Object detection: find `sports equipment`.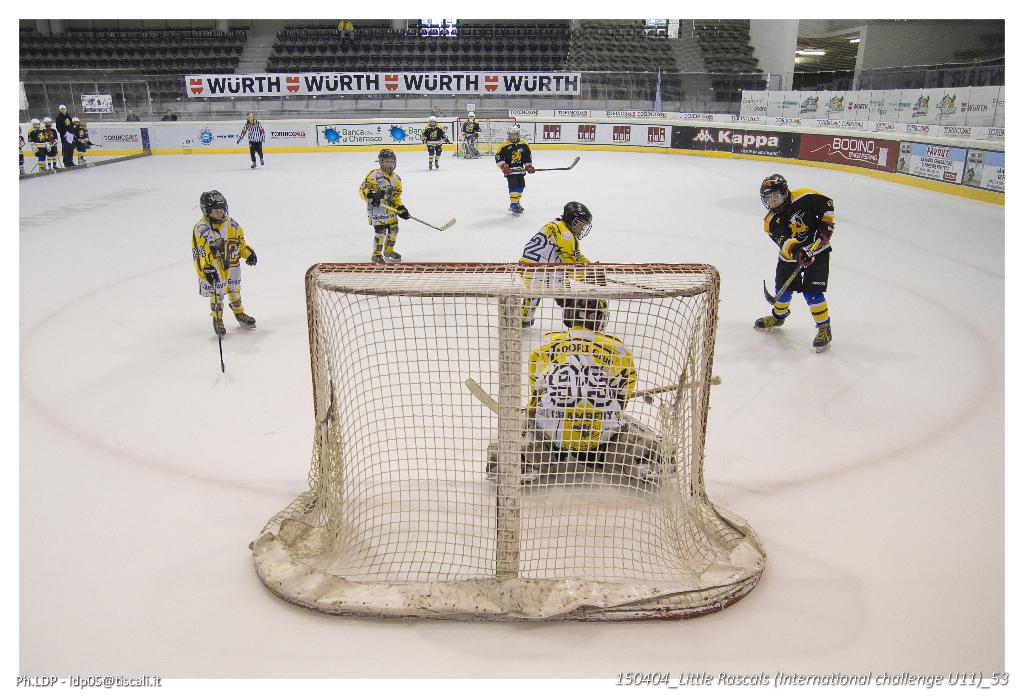
[508,202,524,215].
